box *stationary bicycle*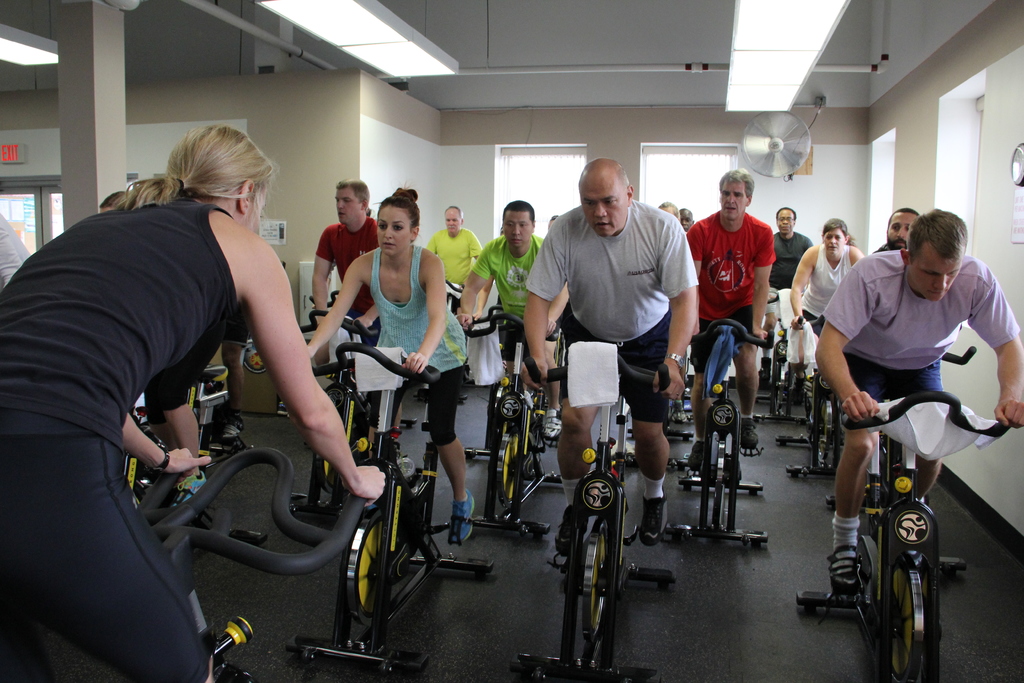
box=[115, 356, 241, 478]
